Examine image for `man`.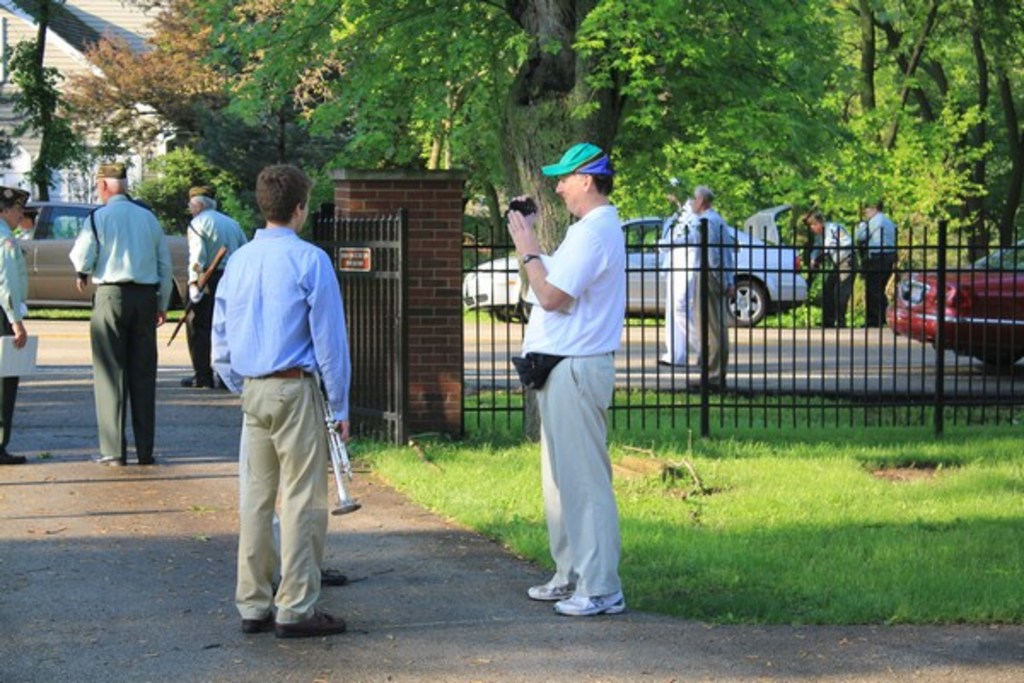
Examination result: [x1=0, y1=179, x2=27, y2=464].
